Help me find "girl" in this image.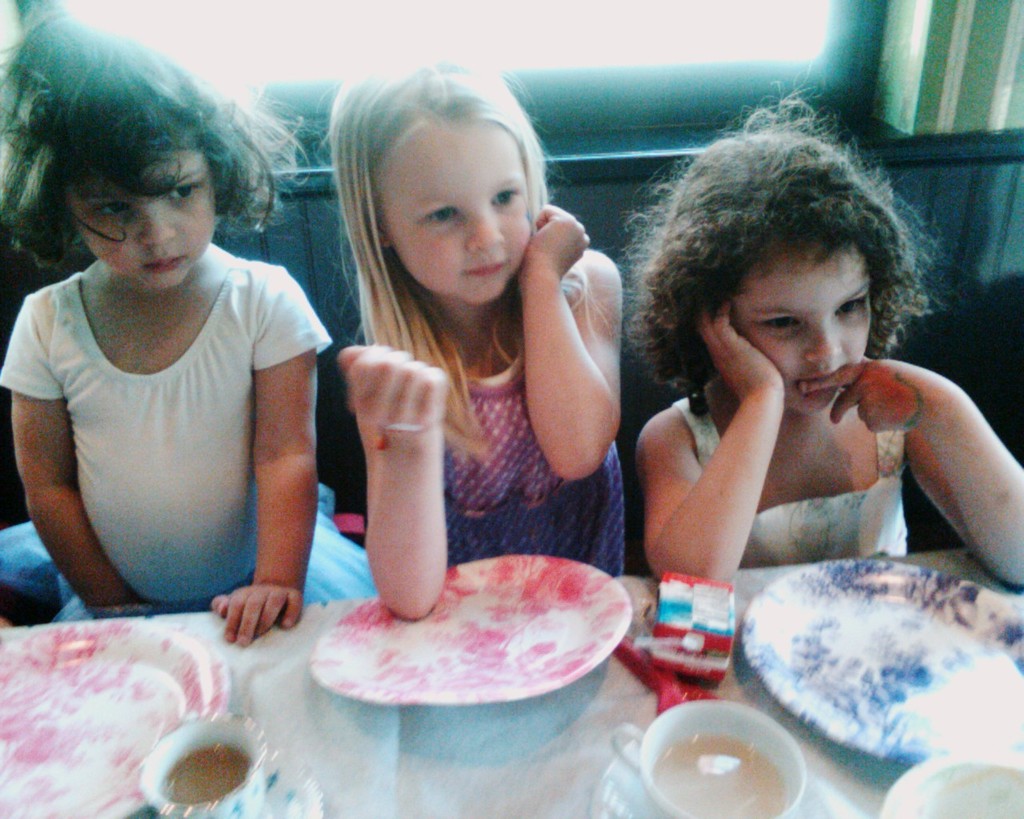
Found it: (left=342, top=52, right=631, bottom=605).
